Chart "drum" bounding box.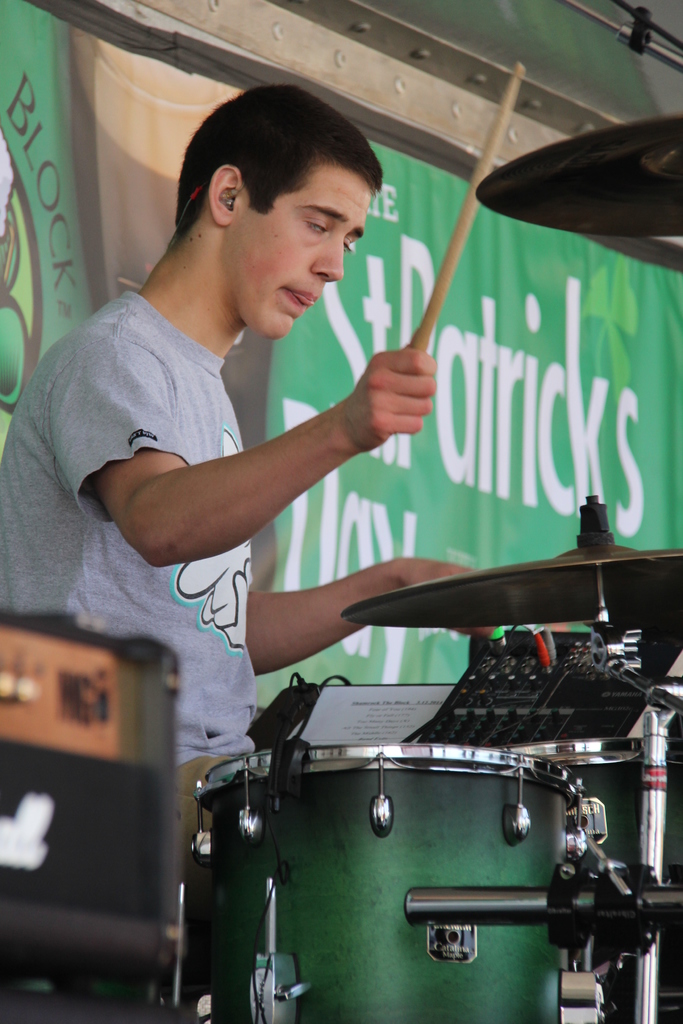
Charted: 185/734/568/1023.
